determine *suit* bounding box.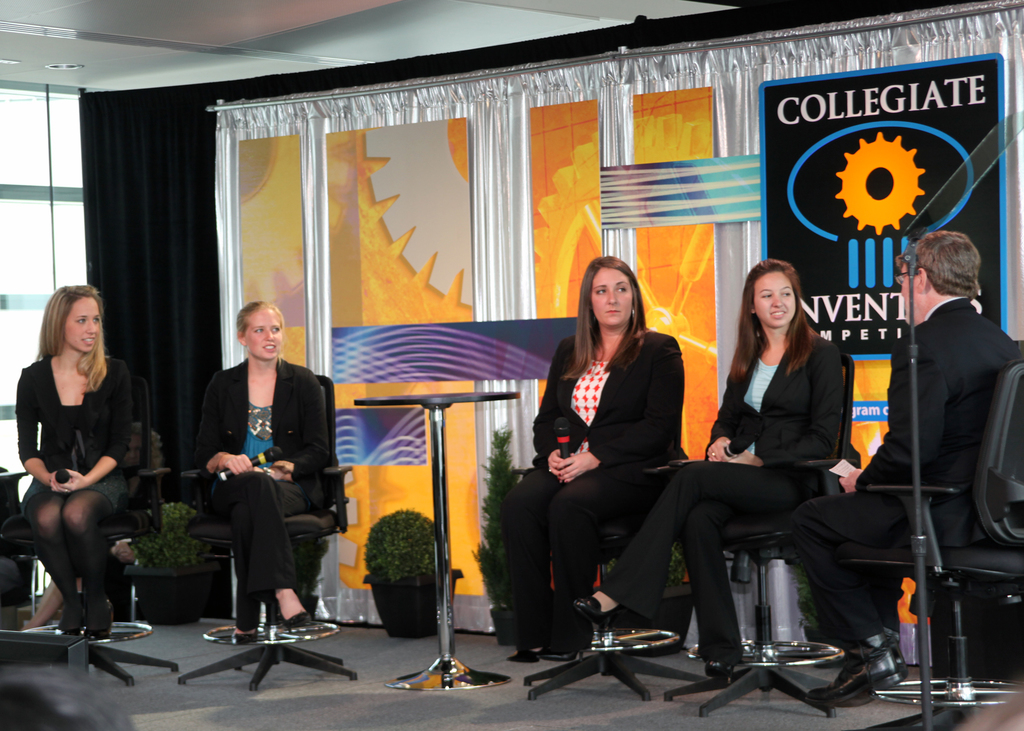
Determined: [596, 319, 860, 666].
